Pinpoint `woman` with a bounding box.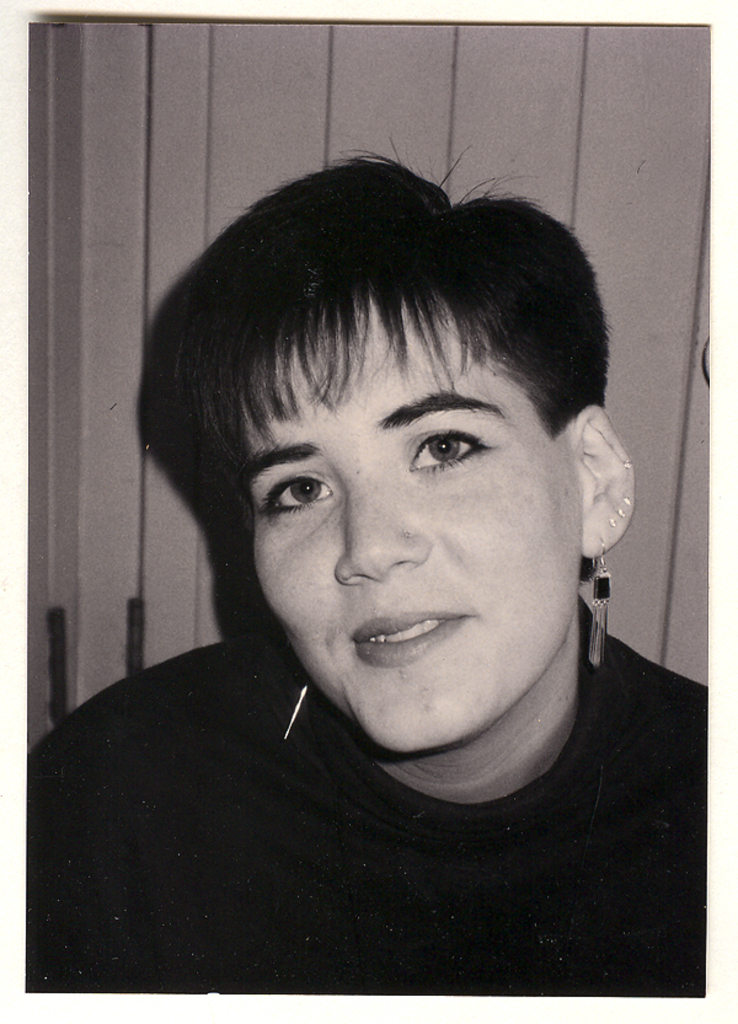
box=[26, 140, 708, 1001].
